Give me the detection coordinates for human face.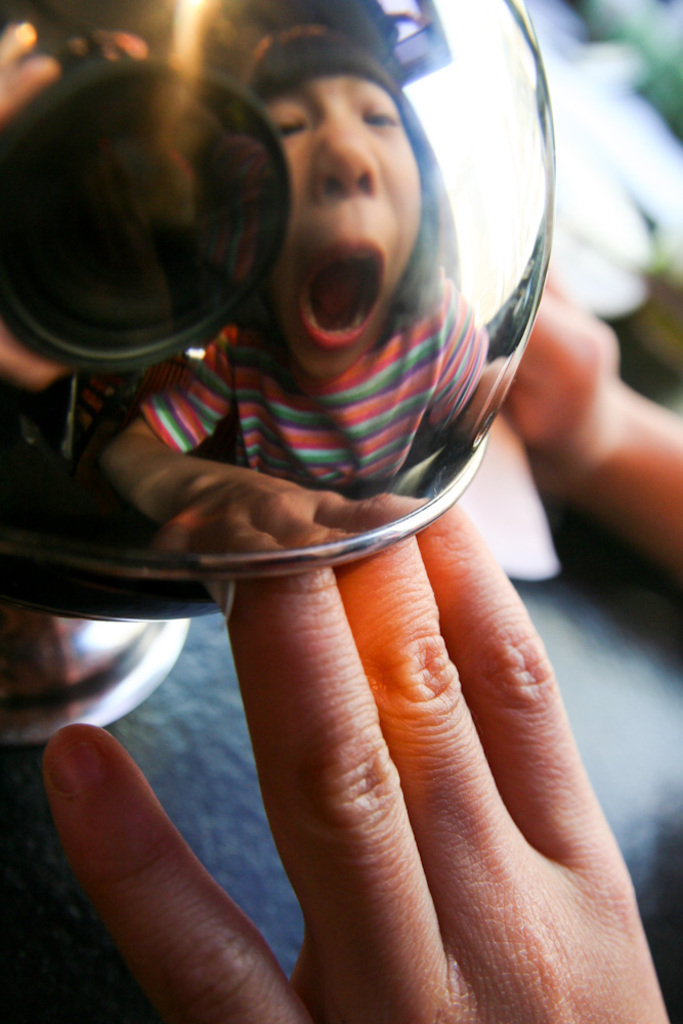
bbox=(273, 75, 419, 377).
